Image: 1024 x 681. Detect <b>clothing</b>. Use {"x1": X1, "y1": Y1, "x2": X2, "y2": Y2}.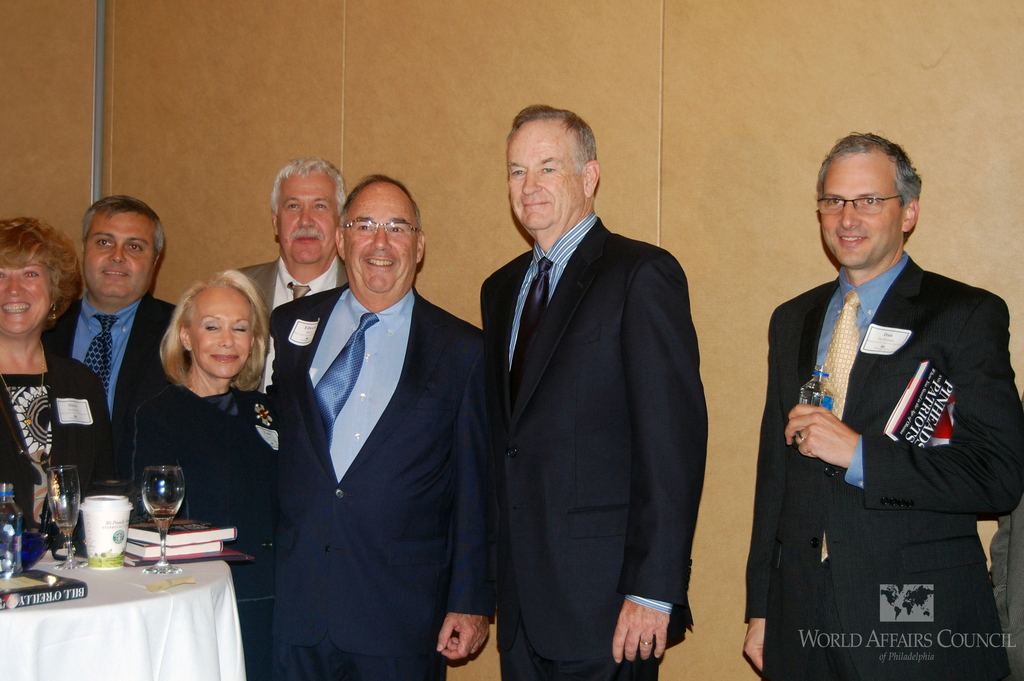
{"x1": 479, "y1": 209, "x2": 710, "y2": 680}.
